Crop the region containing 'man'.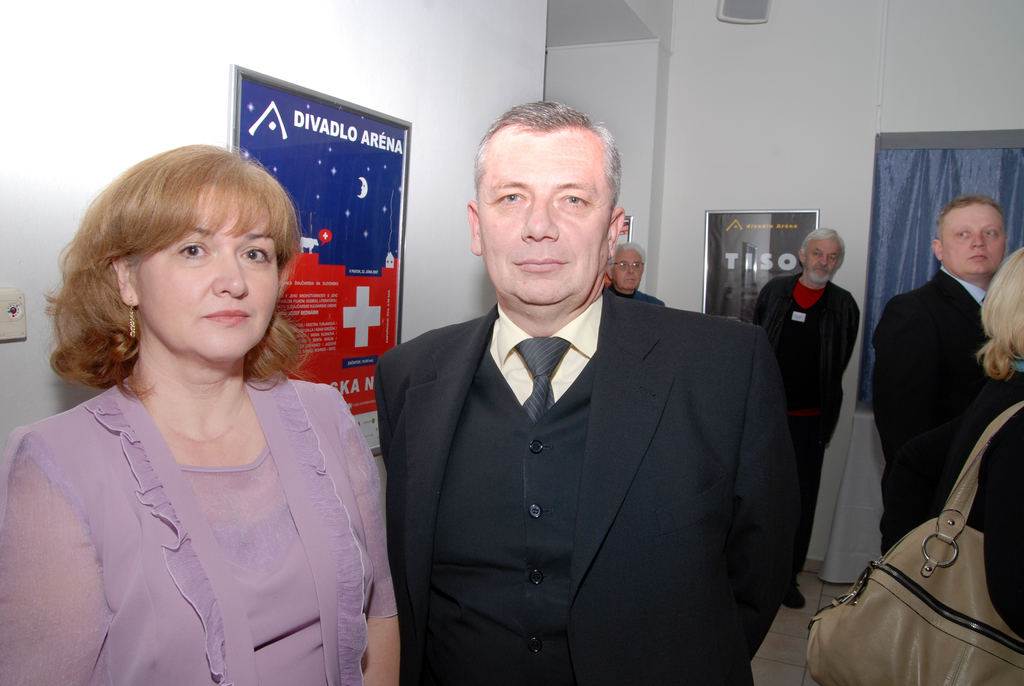
Crop region: rect(753, 229, 872, 609).
